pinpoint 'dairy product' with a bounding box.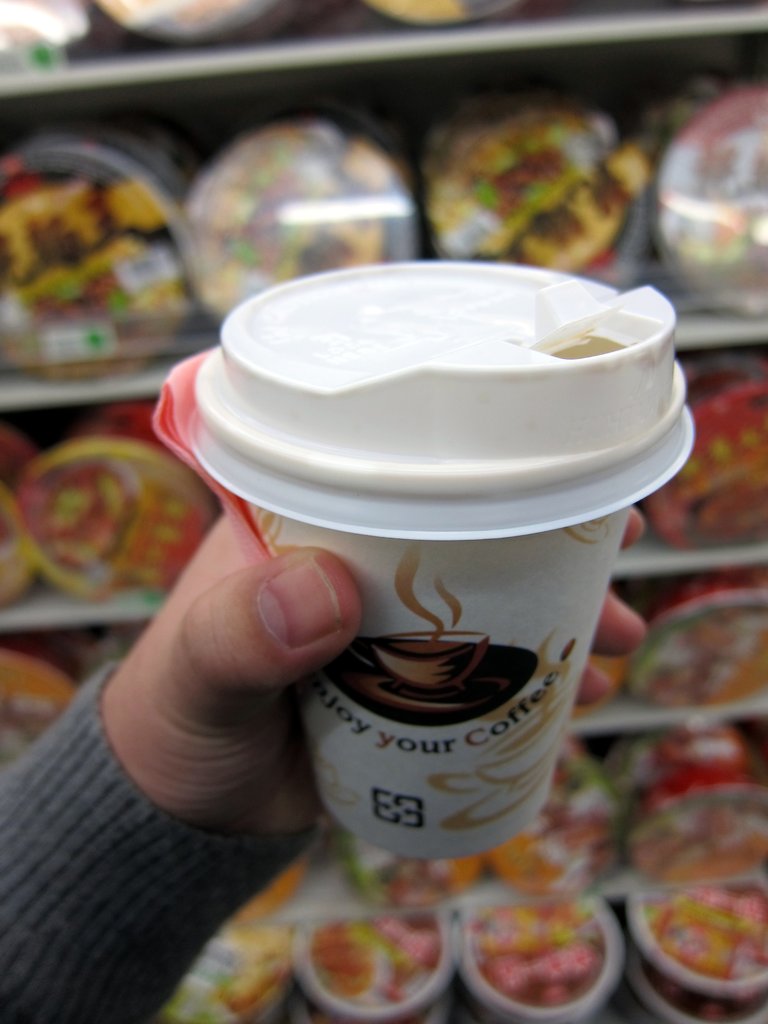
box=[429, 73, 614, 300].
